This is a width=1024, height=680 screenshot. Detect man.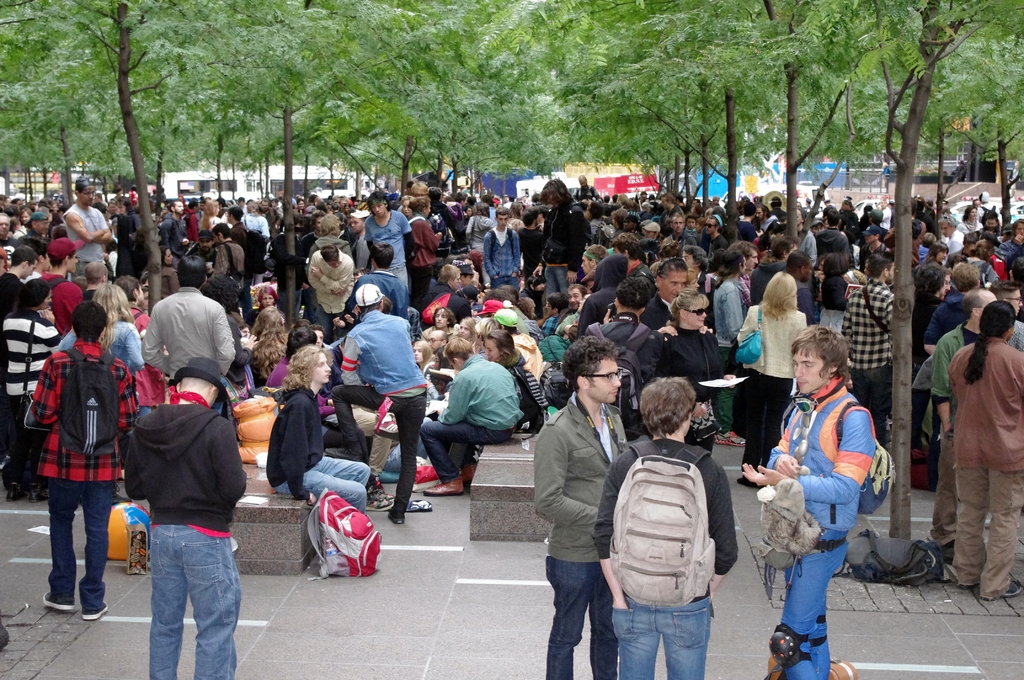
region(196, 230, 219, 268).
